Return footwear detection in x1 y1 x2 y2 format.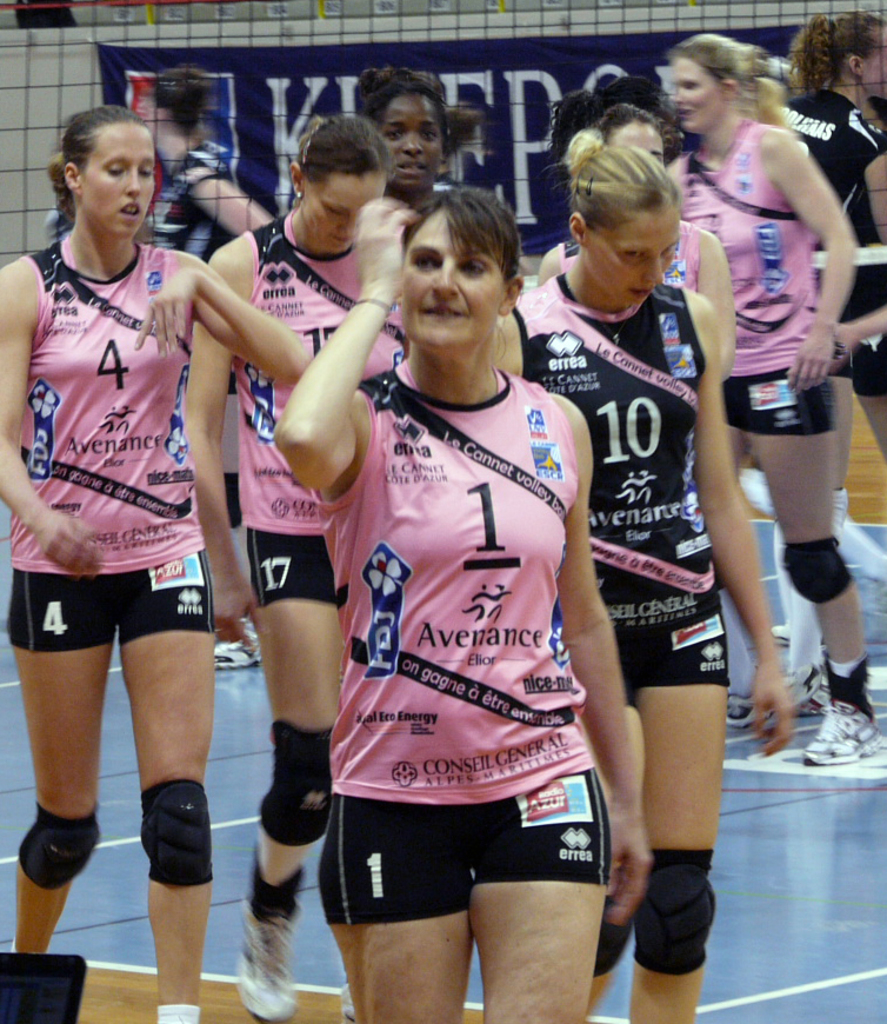
213 618 262 665.
